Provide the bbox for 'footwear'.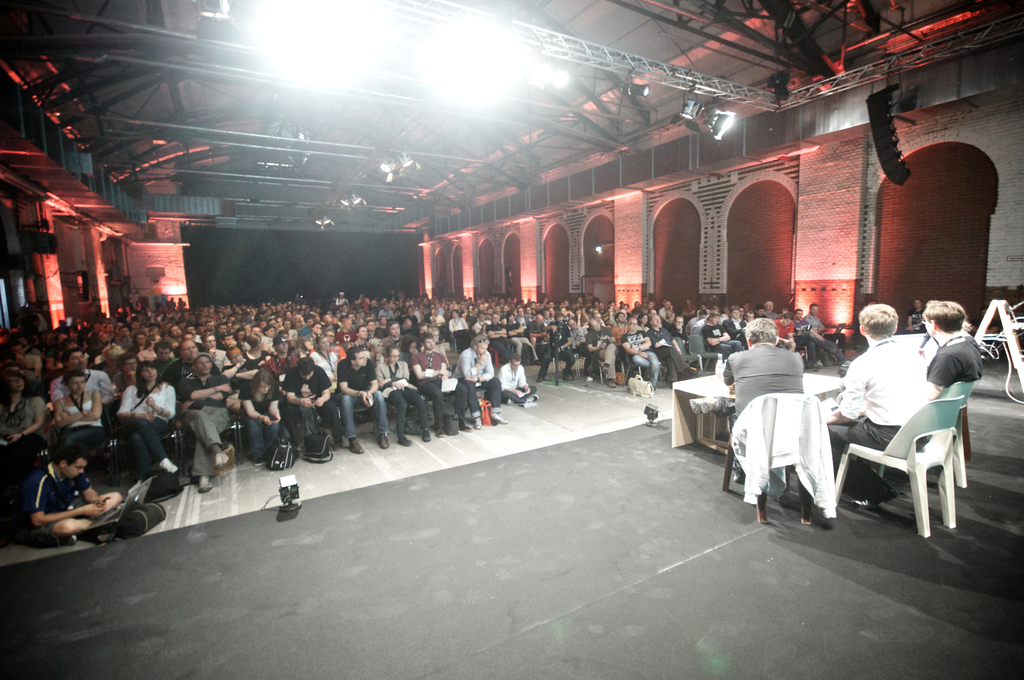
region(198, 471, 216, 492).
